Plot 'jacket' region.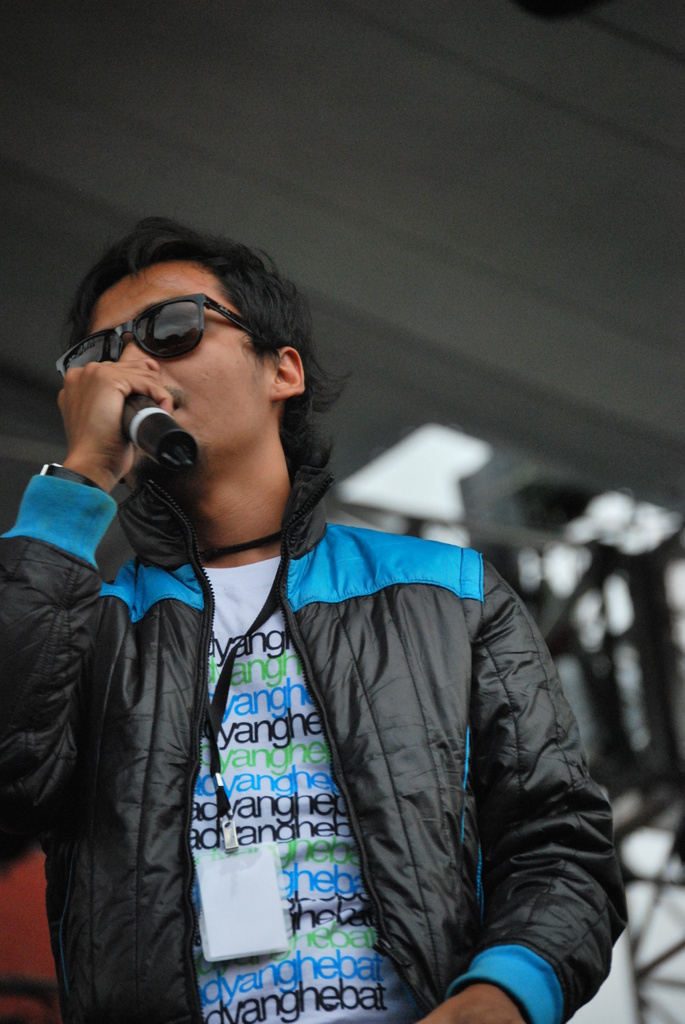
Plotted at BBox(58, 340, 620, 1012).
